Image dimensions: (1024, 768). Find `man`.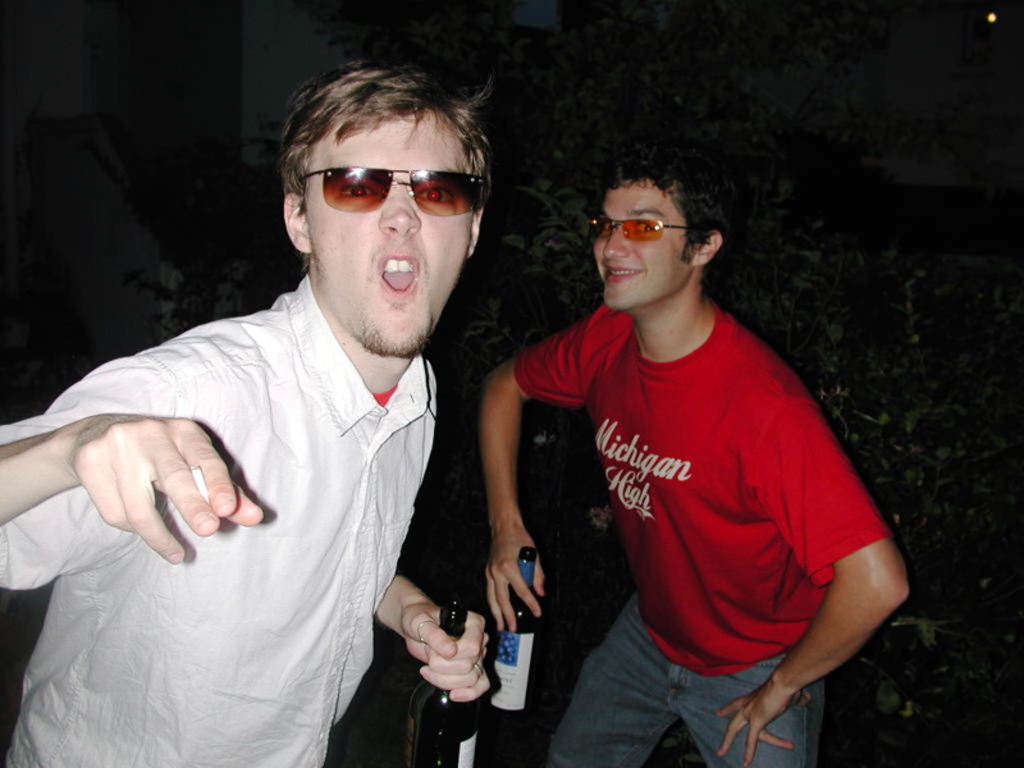
Rect(31, 78, 557, 758).
